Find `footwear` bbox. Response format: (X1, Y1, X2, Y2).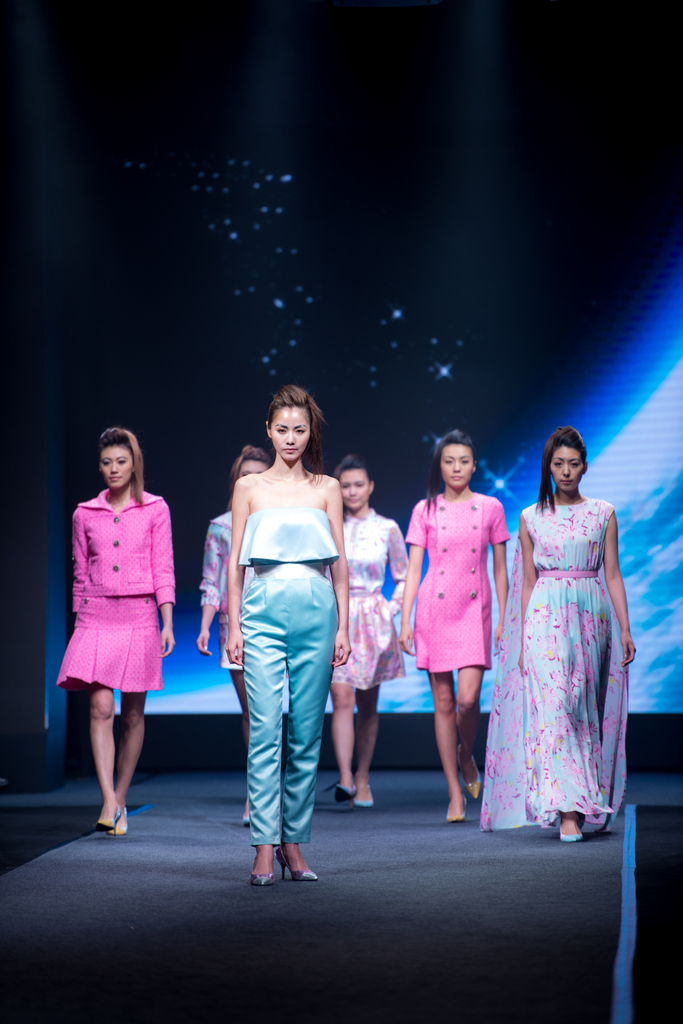
(92, 810, 125, 833).
